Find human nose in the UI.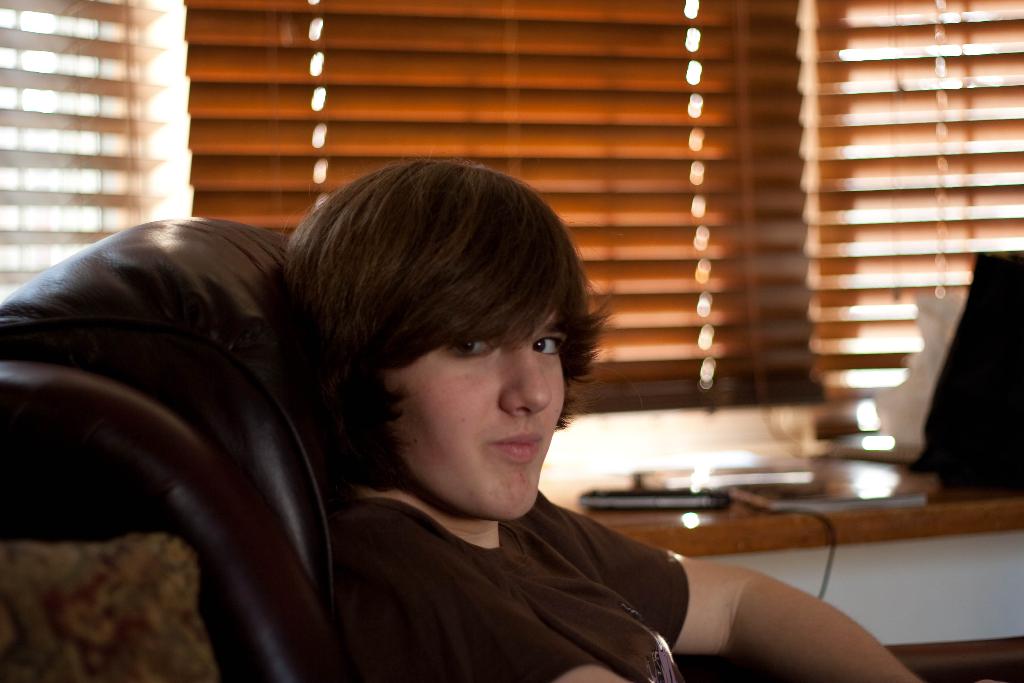
UI element at (497,335,550,413).
